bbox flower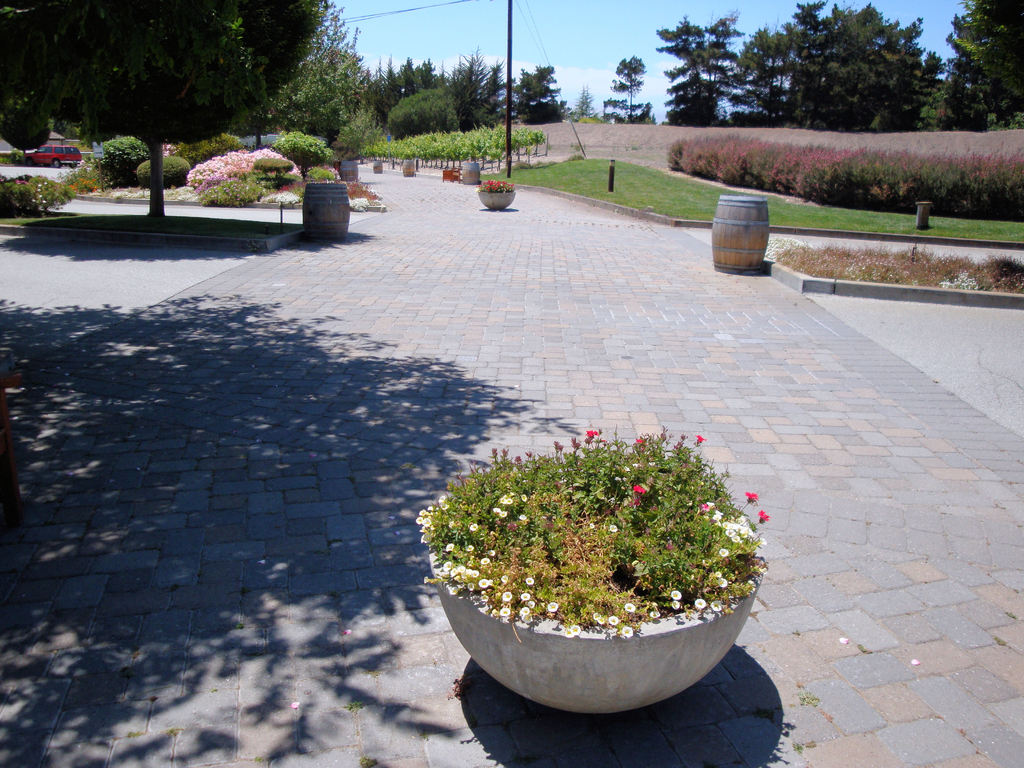
pyautogui.locateOnScreen(607, 523, 622, 532)
